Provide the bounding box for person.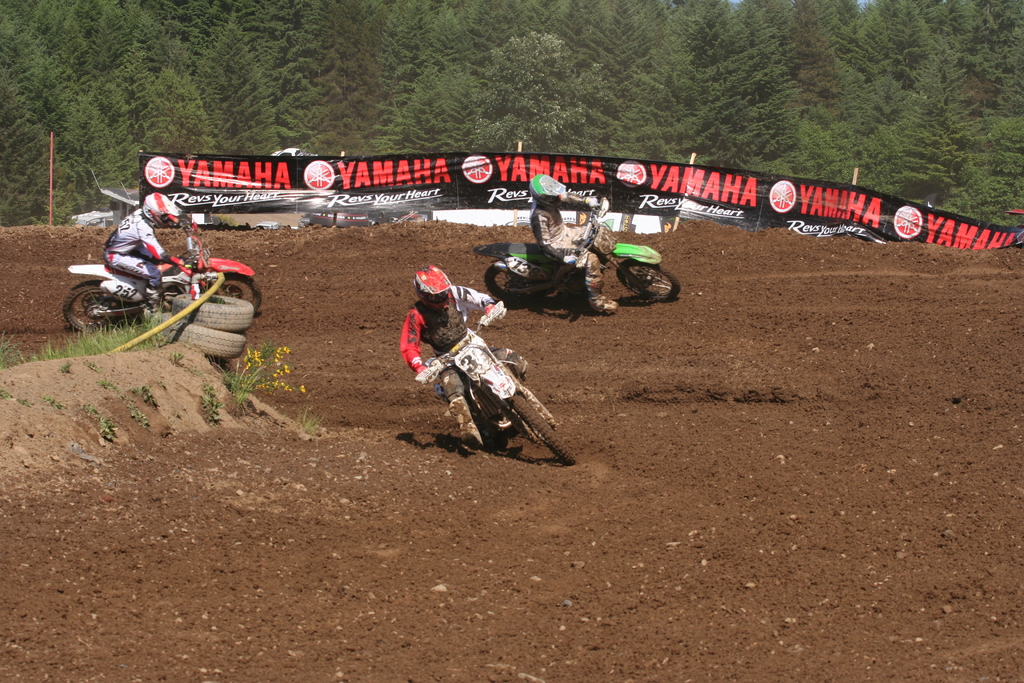
(x1=394, y1=252, x2=547, y2=454).
